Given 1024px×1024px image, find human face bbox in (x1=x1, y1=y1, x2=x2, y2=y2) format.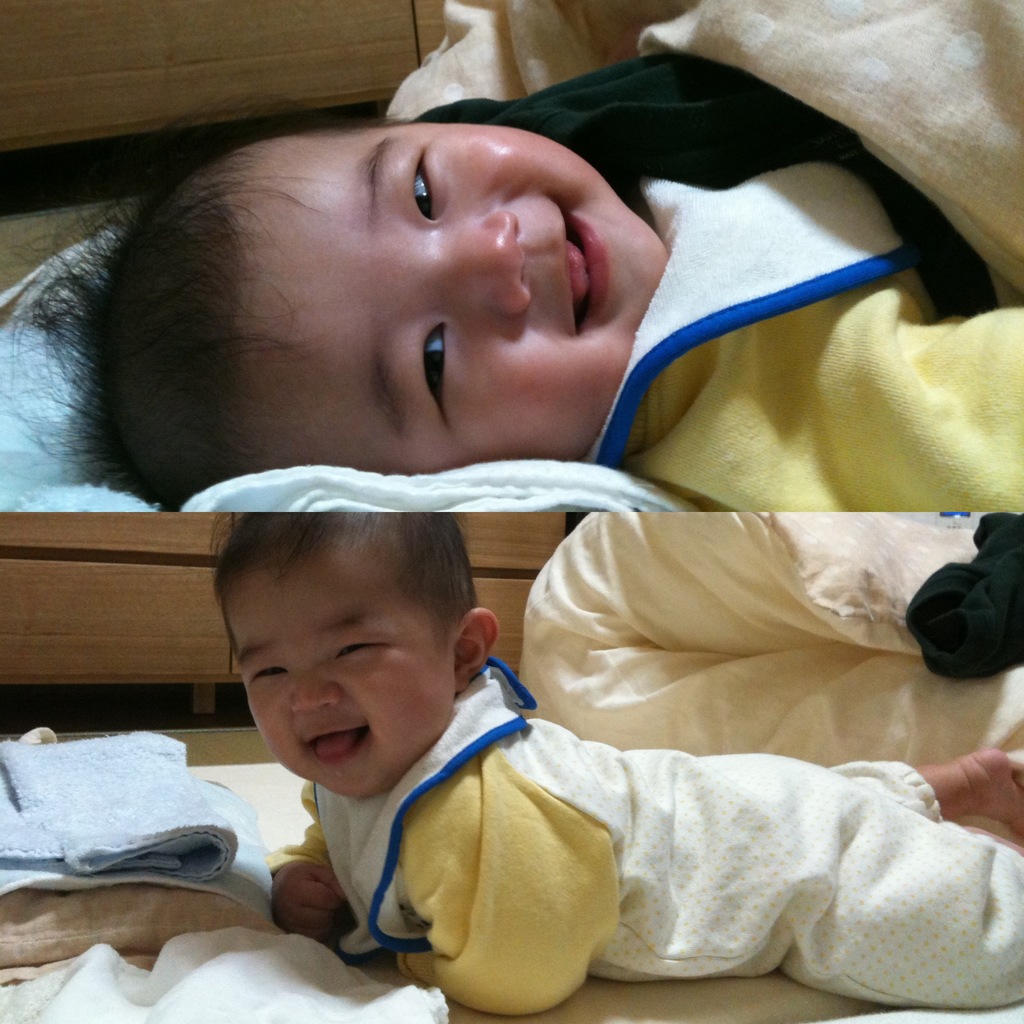
(x1=231, y1=113, x2=663, y2=475).
